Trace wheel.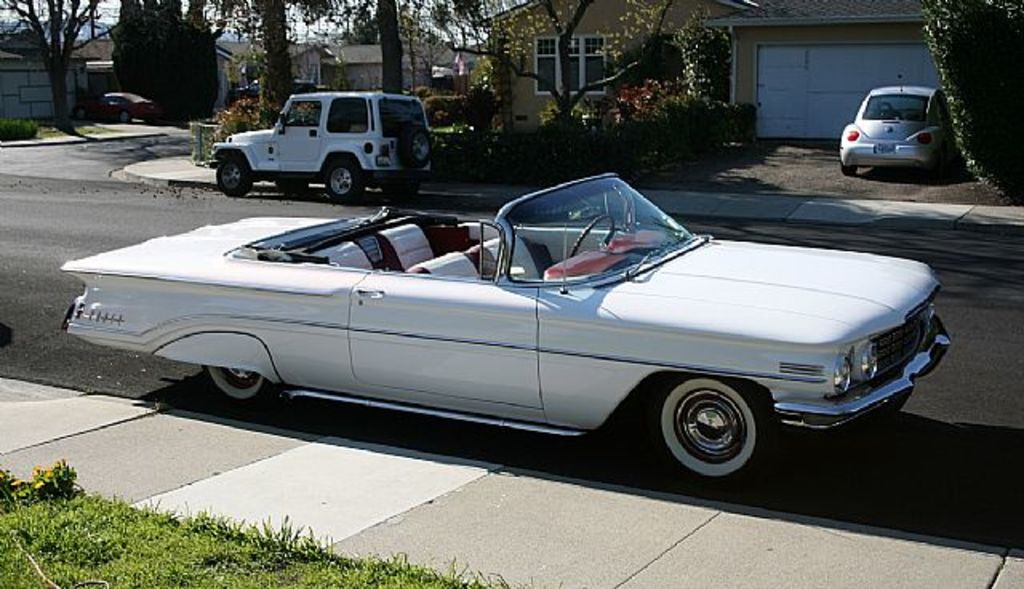
Traced to BBox(277, 178, 304, 195).
